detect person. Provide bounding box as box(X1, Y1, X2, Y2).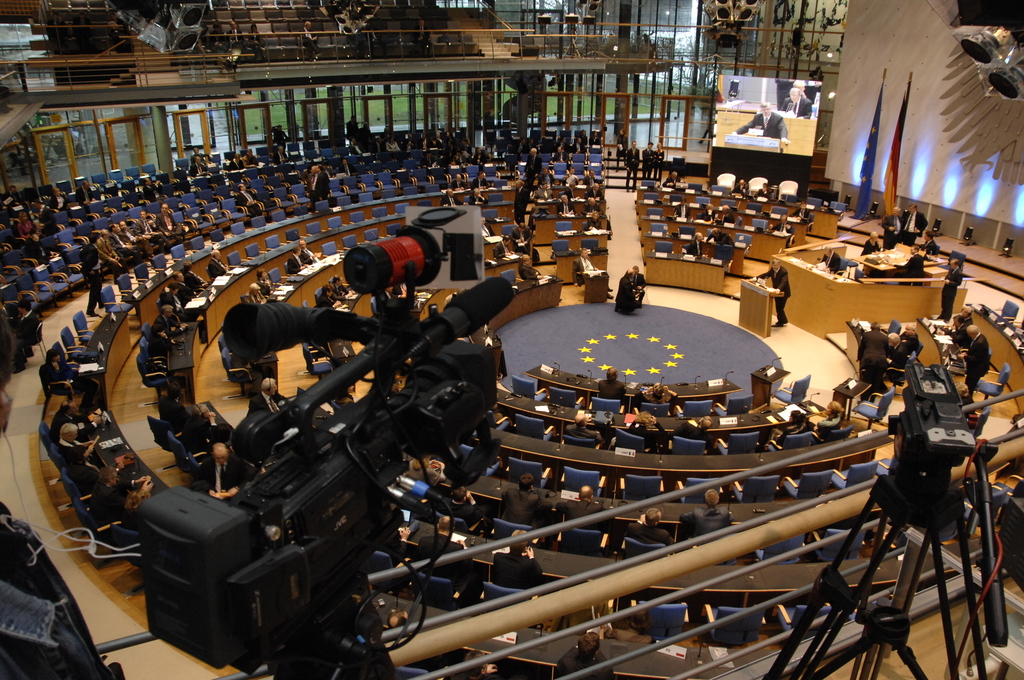
box(413, 514, 472, 592).
